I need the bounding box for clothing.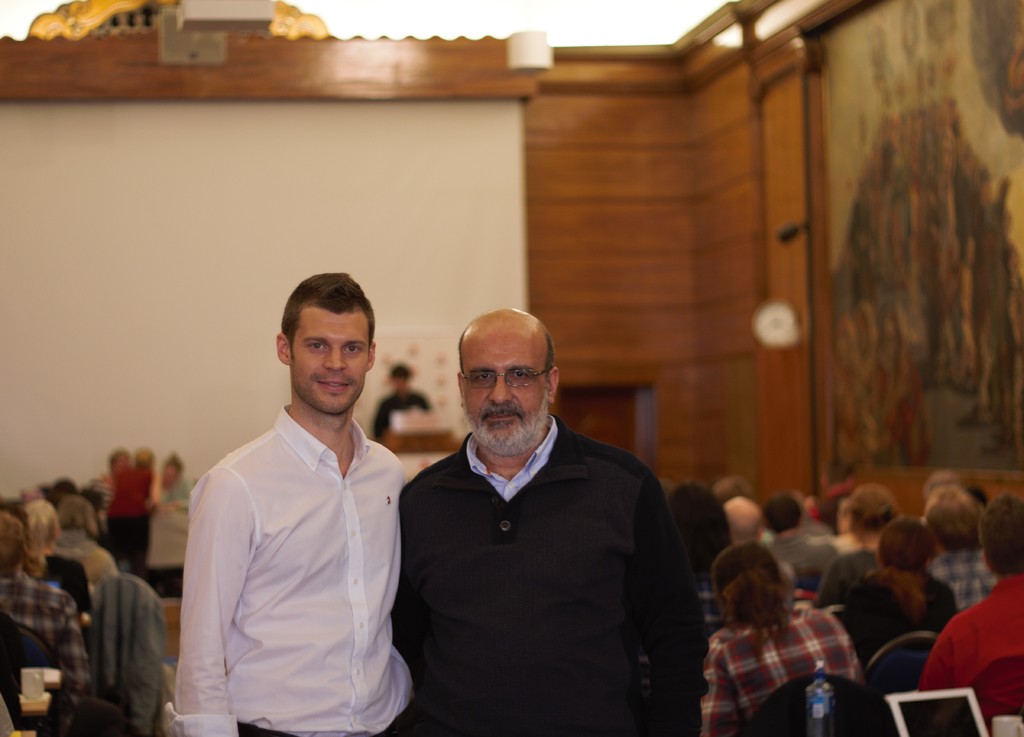
Here it is: {"x1": 30, "y1": 546, "x2": 84, "y2": 607}.
